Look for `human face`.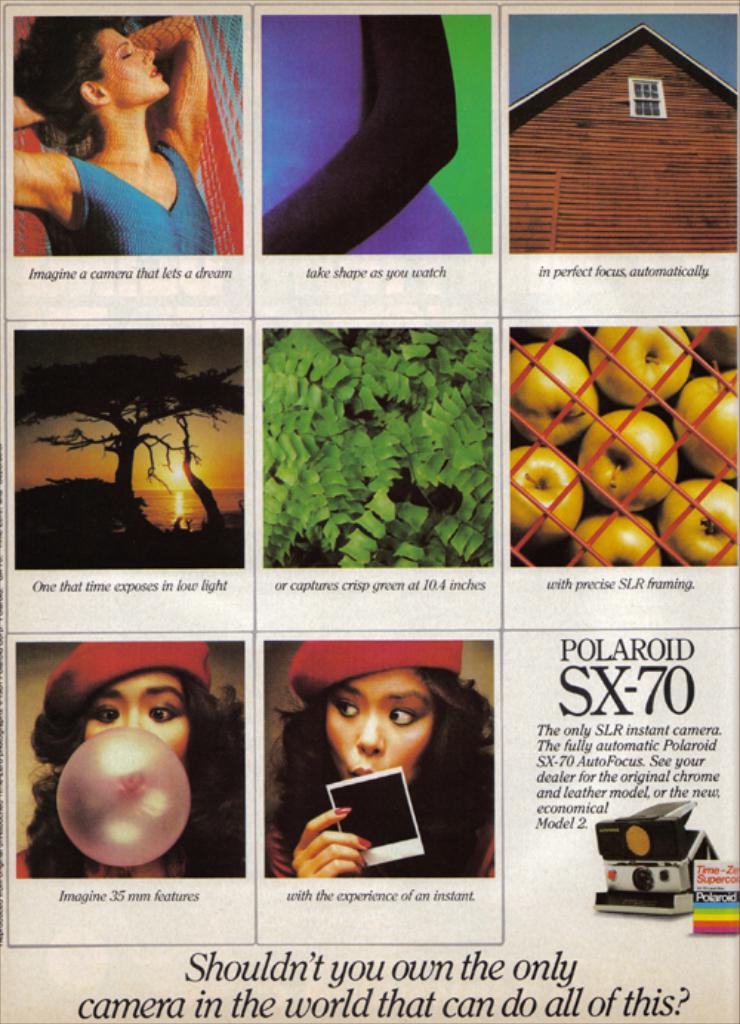
Found: [99, 28, 173, 107].
